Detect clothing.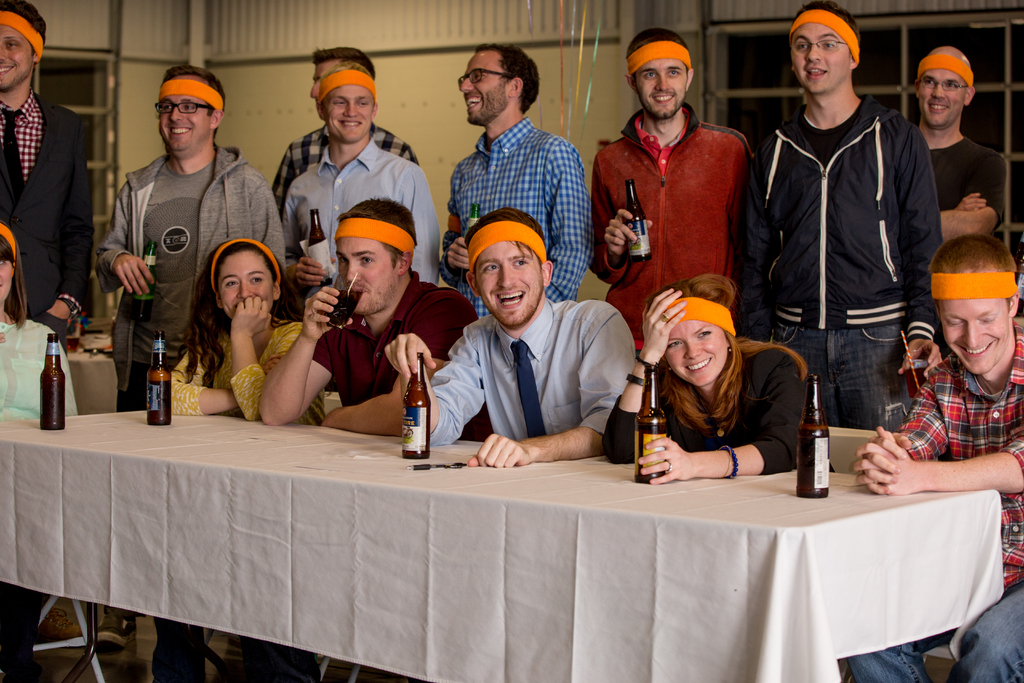
Detected at bbox=(0, 89, 98, 347).
